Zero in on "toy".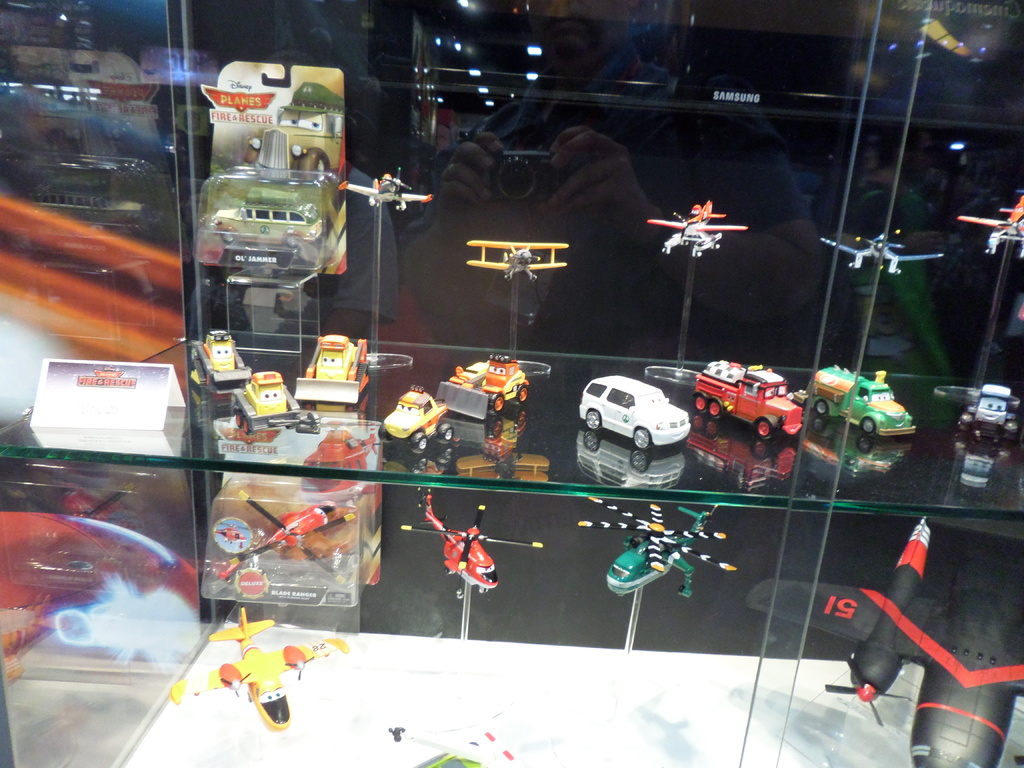
Zeroed in: bbox(401, 487, 545, 602).
